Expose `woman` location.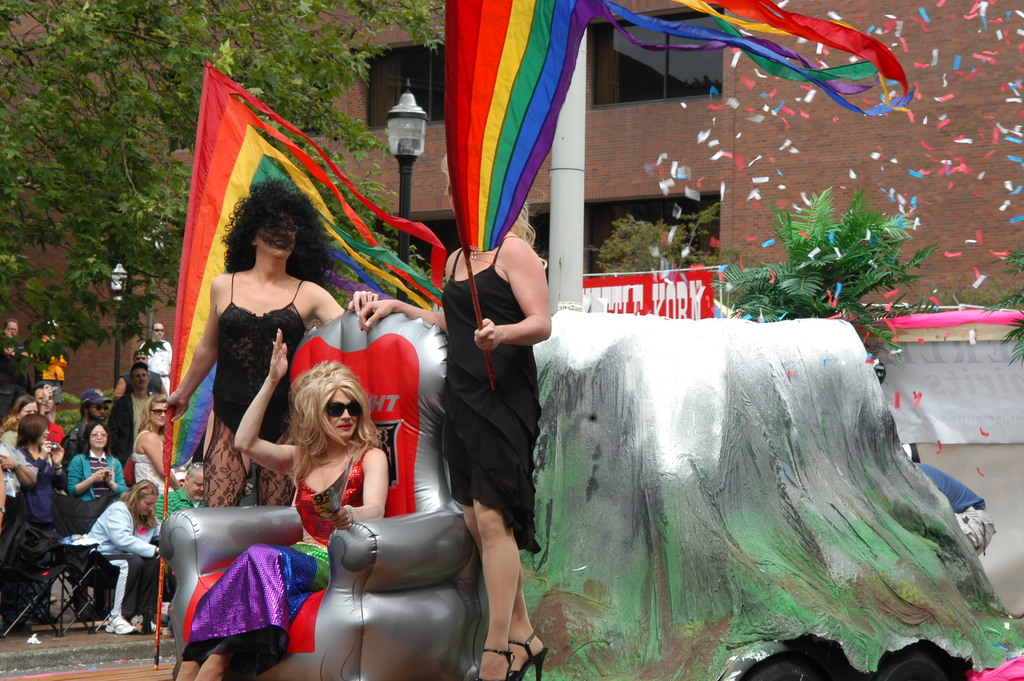
Exposed at rect(419, 177, 557, 666).
